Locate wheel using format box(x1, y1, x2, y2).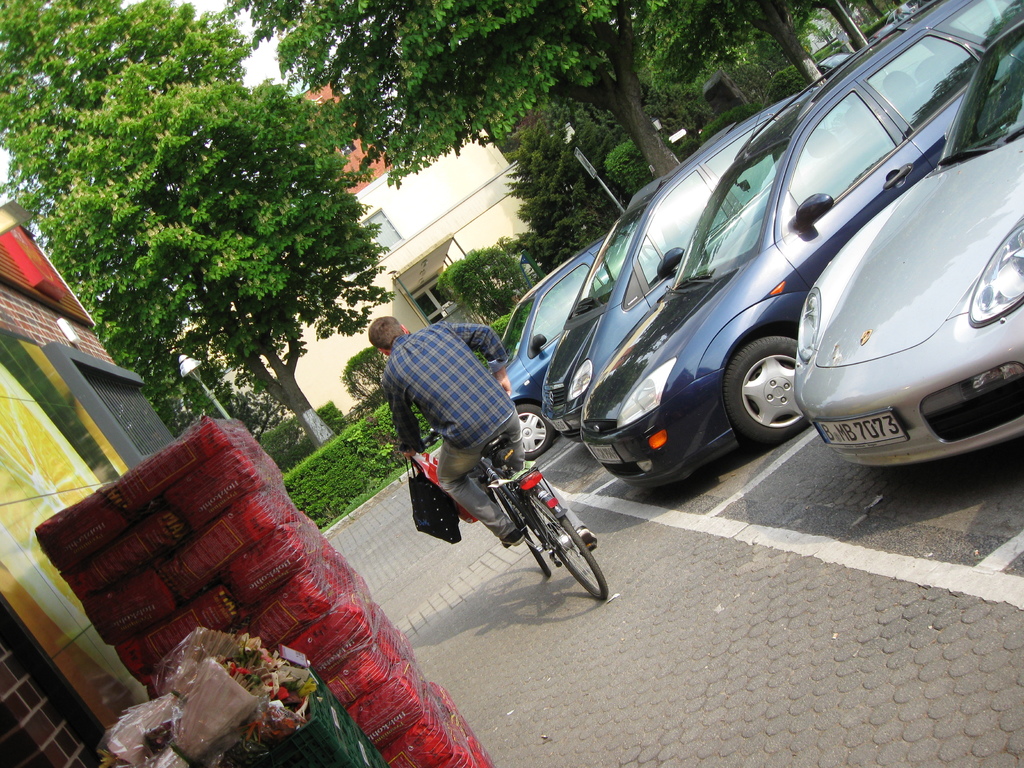
box(517, 487, 605, 607).
